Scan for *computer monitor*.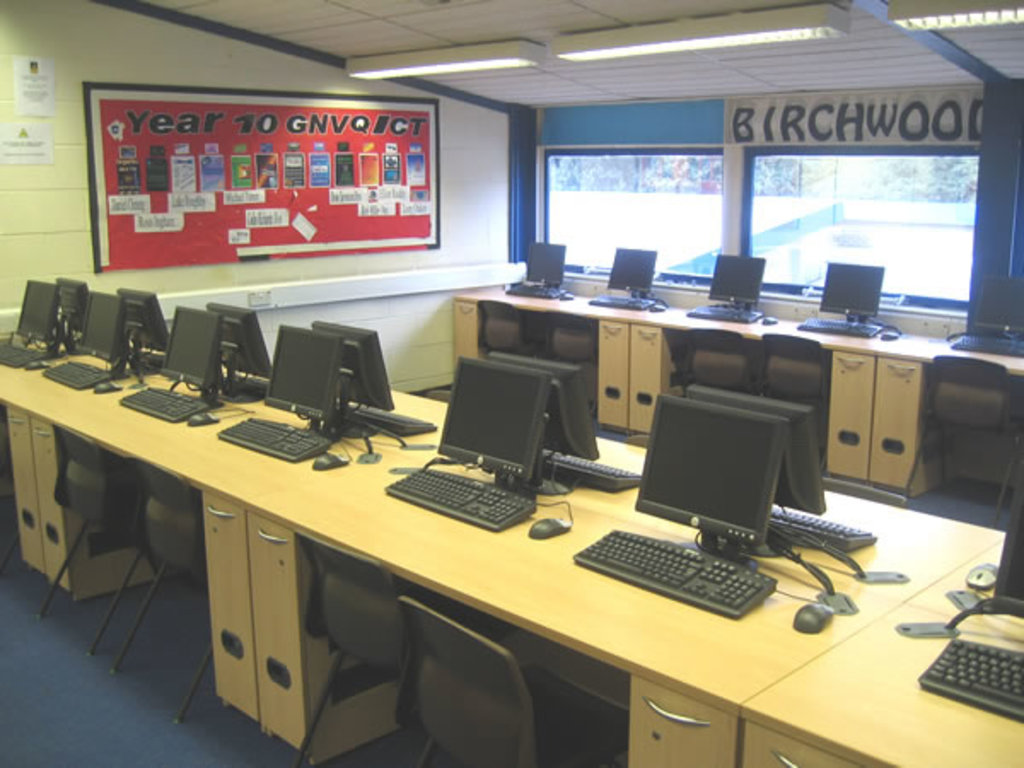
Scan result: <region>207, 304, 273, 403</region>.
